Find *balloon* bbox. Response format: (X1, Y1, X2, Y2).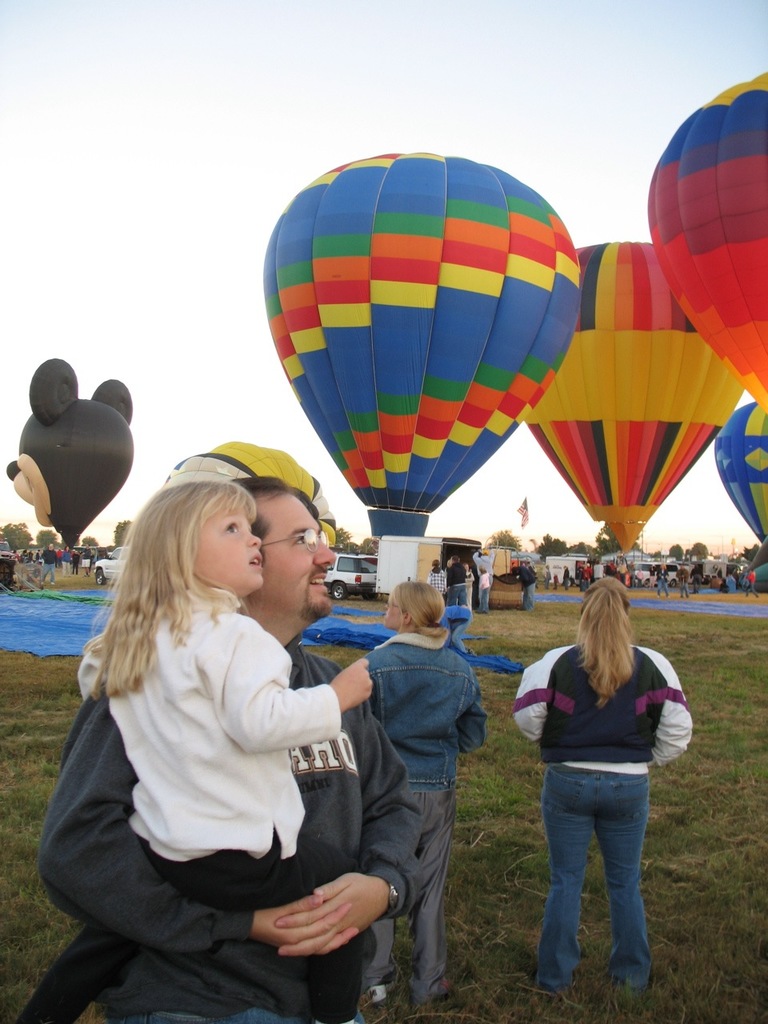
(644, 64, 767, 414).
